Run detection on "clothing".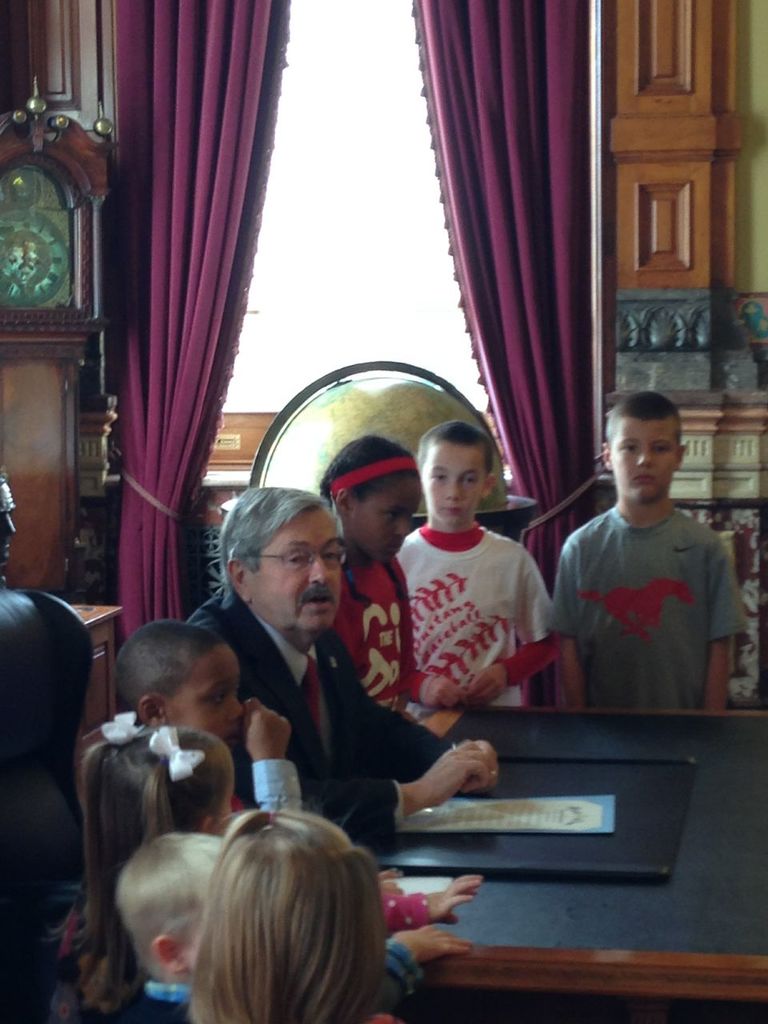
Result: 401,518,543,706.
